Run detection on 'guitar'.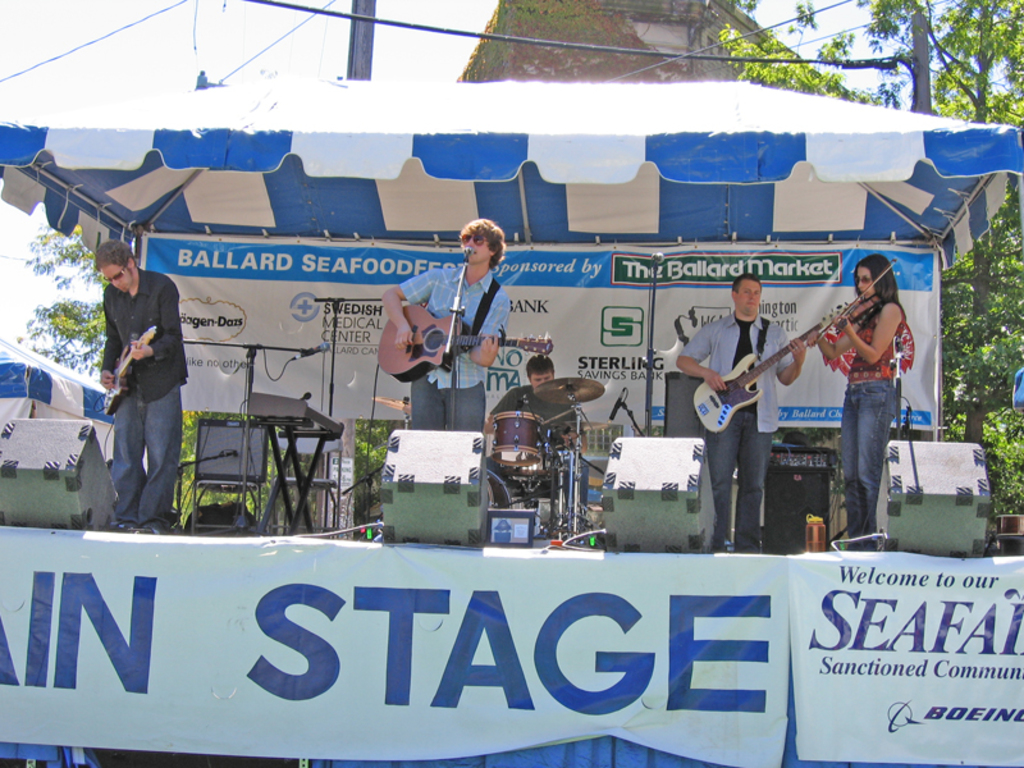
Result: (left=691, top=319, right=826, bottom=440).
